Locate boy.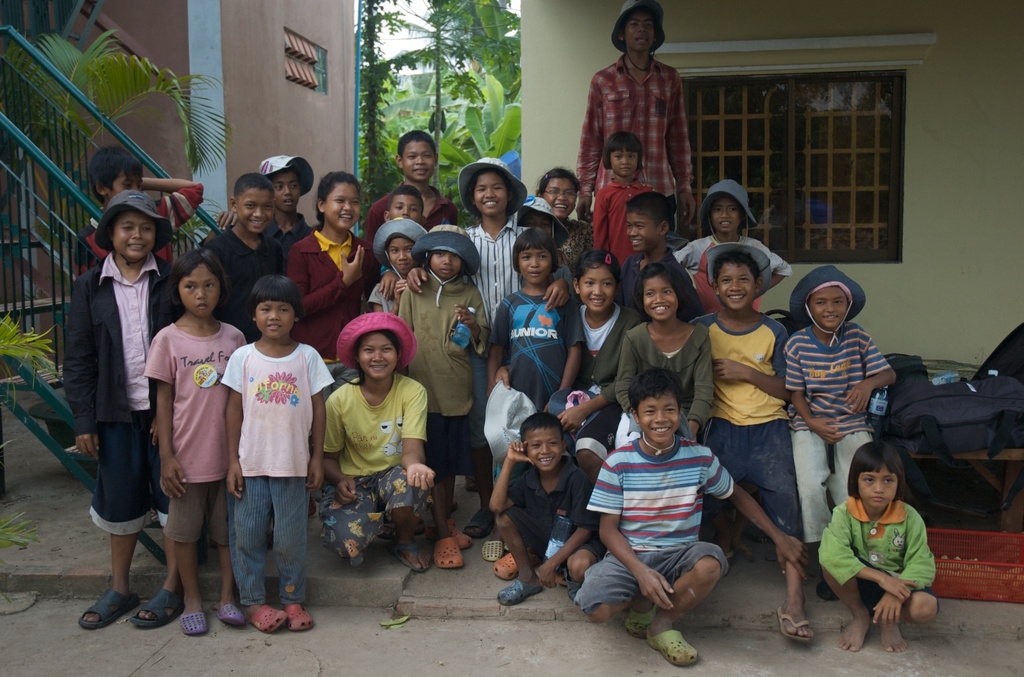
Bounding box: <box>361,132,461,245</box>.
